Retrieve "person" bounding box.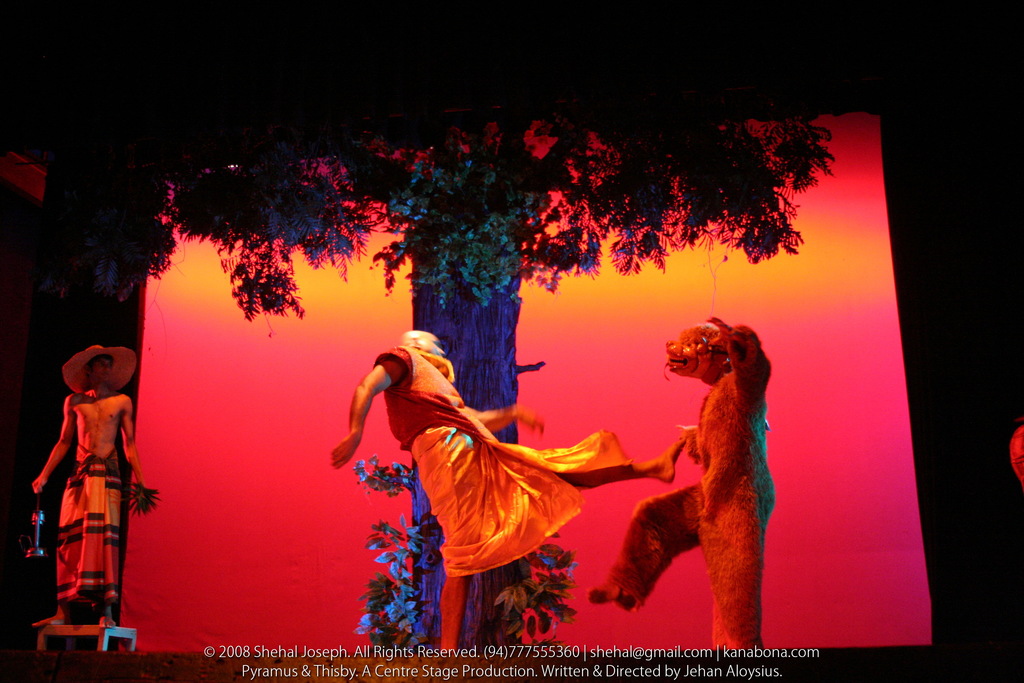
Bounding box: pyautogui.locateOnScreen(33, 349, 134, 620).
